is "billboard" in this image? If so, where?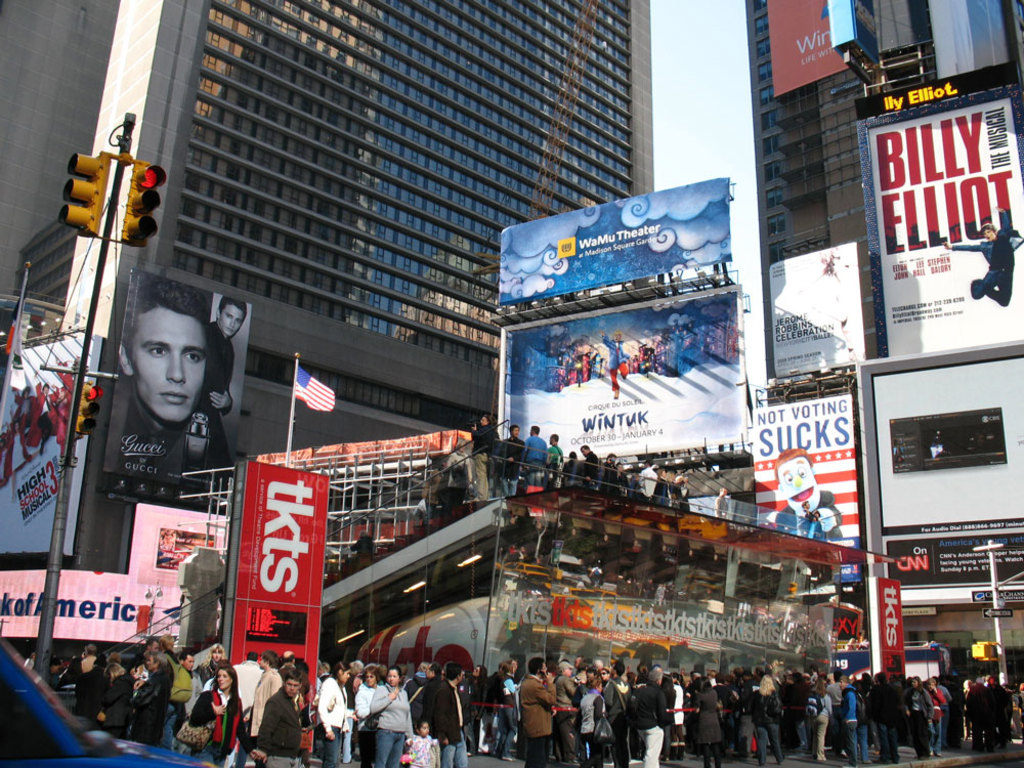
Yes, at box(762, 0, 854, 94).
